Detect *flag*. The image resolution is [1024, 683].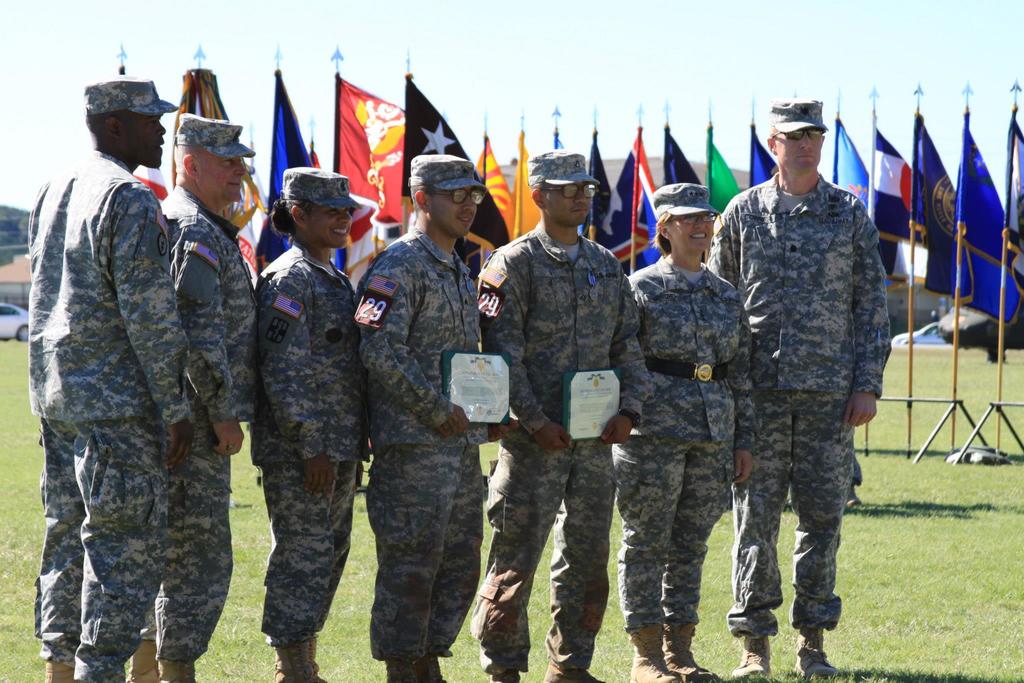
box=[957, 104, 1023, 332].
